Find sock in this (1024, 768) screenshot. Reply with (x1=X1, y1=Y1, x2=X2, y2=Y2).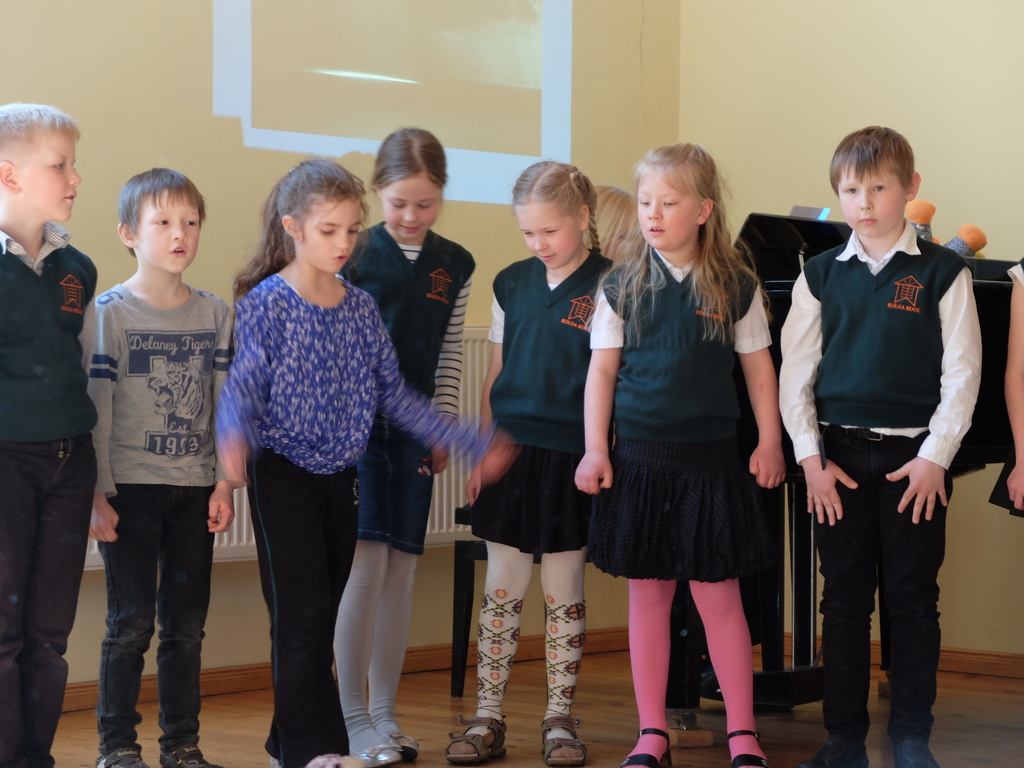
(x1=331, y1=540, x2=385, y2=753).
